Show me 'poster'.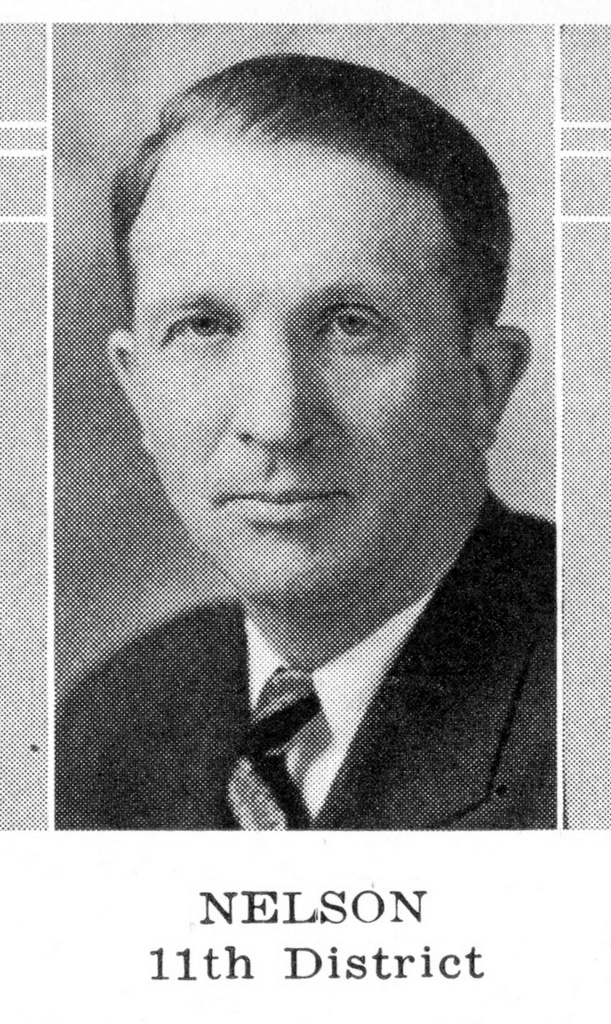
'poster' is here: (x1=0, y1=0, x2=610, y2=1023).
